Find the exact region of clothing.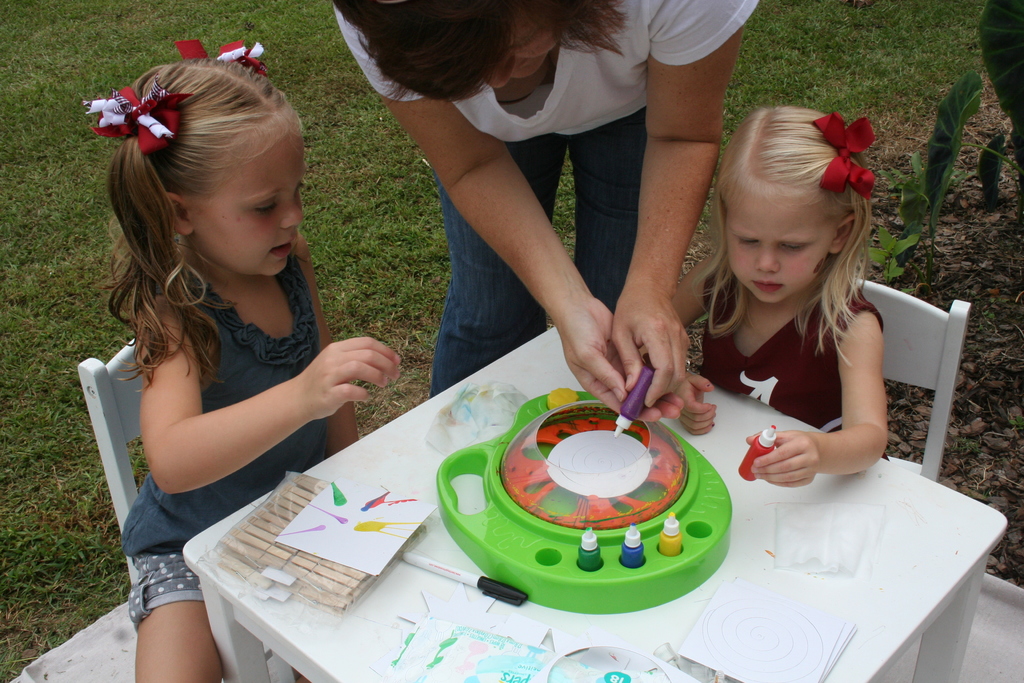
Exact region: bbox=(691, 268, 876, 441).
